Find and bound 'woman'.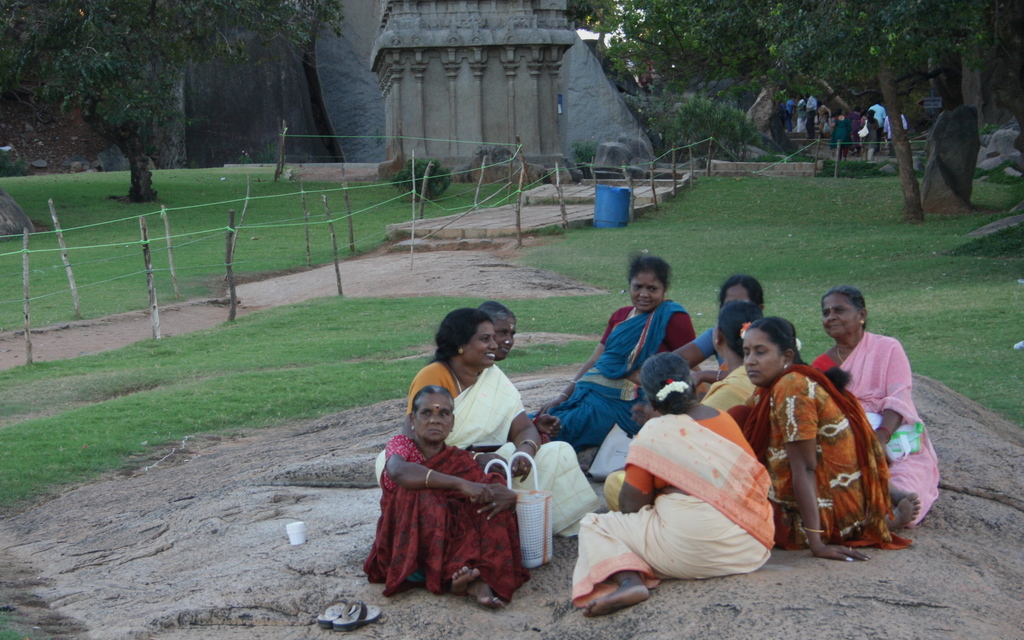
Bound: rect(675, 278, 769, 394).
